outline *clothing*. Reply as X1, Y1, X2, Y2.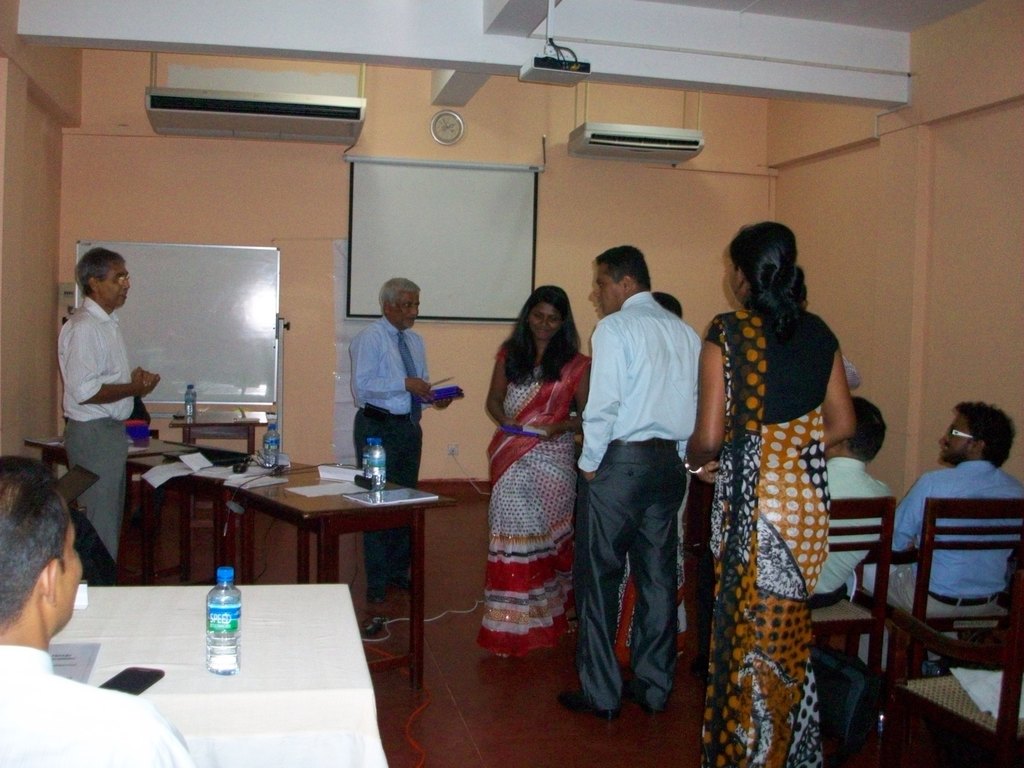
481, 339, 593, 655.
